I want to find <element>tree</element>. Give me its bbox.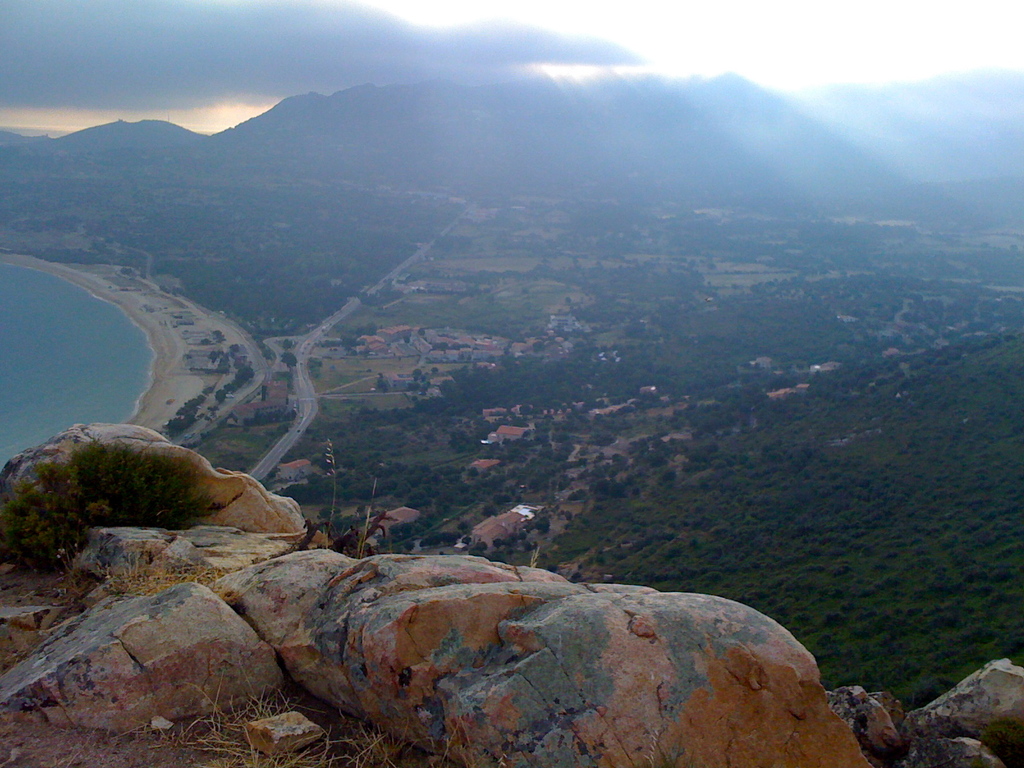
(402, 538, 417, 558).
